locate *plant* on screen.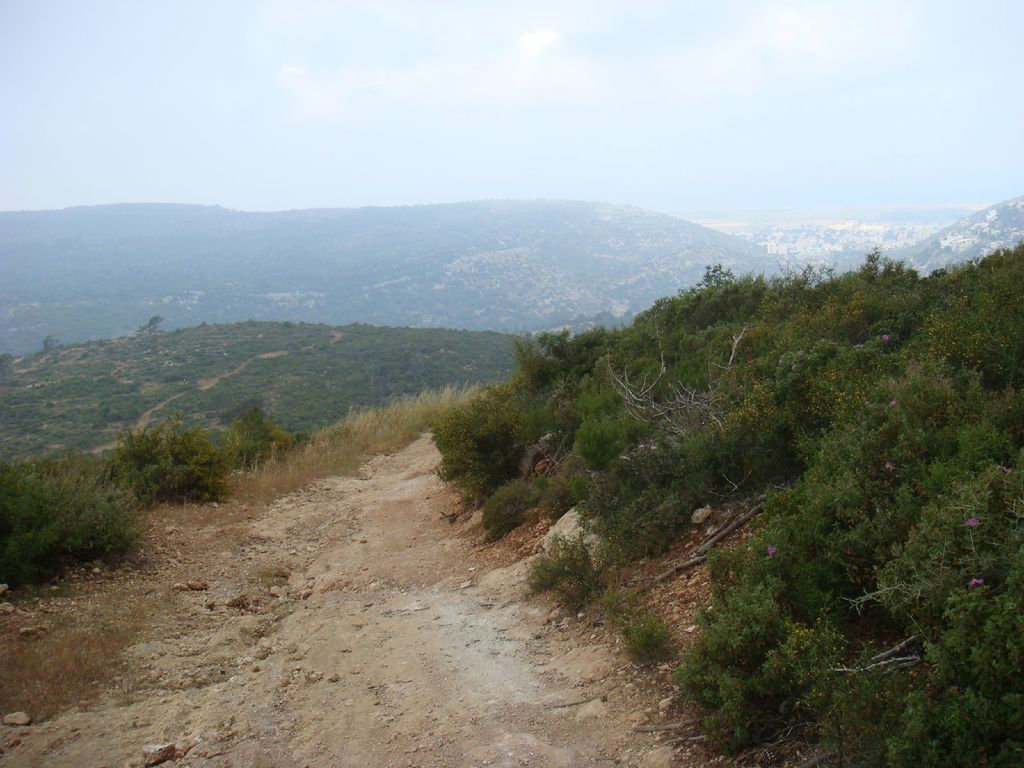
On screen at x1=272, y1=598, x2=291, y2=621.
